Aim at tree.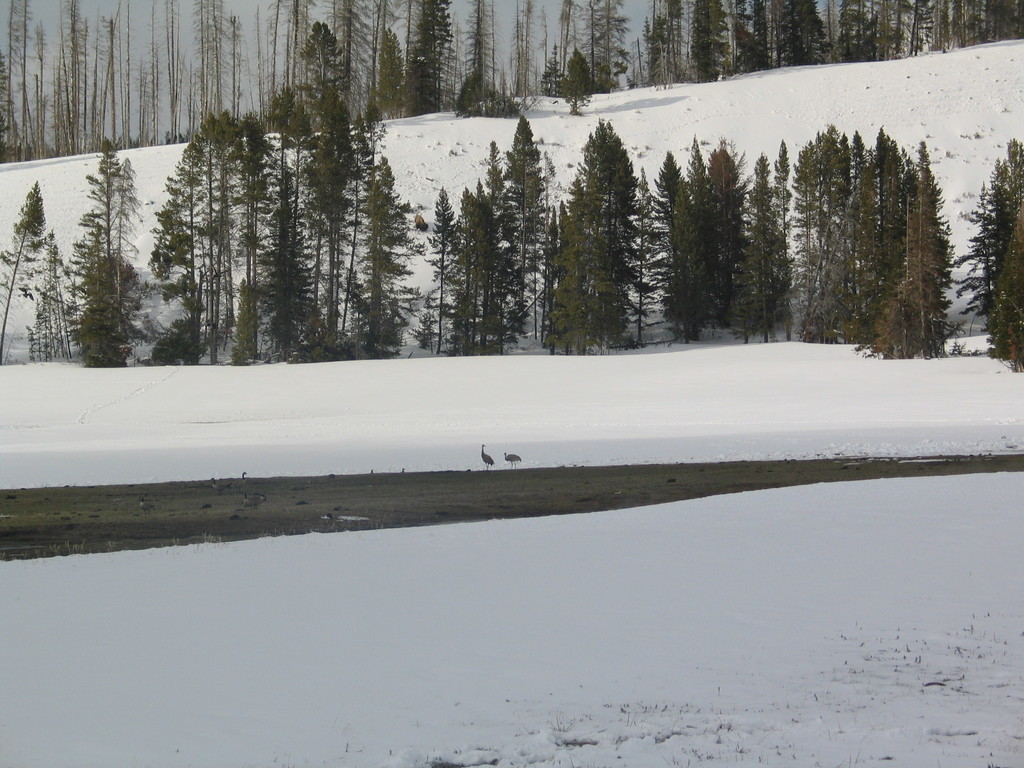
Aimed at pyautogui.locateOnScreen(959, 140, 1023, 375).
